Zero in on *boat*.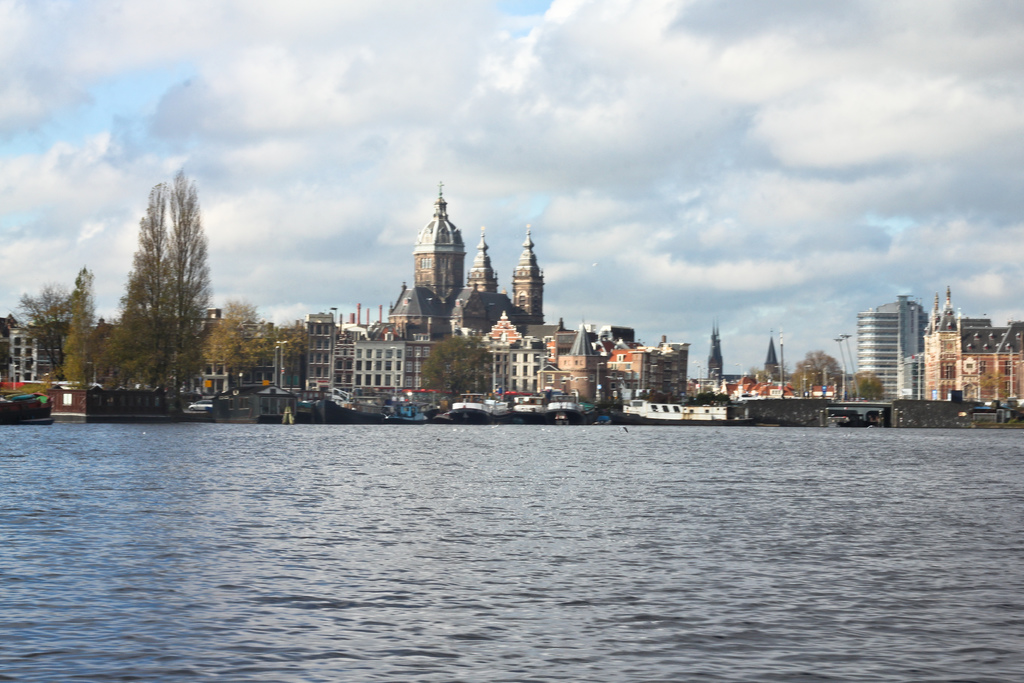
Zeroed in: <region>599, 419, 614, 422</region>.
